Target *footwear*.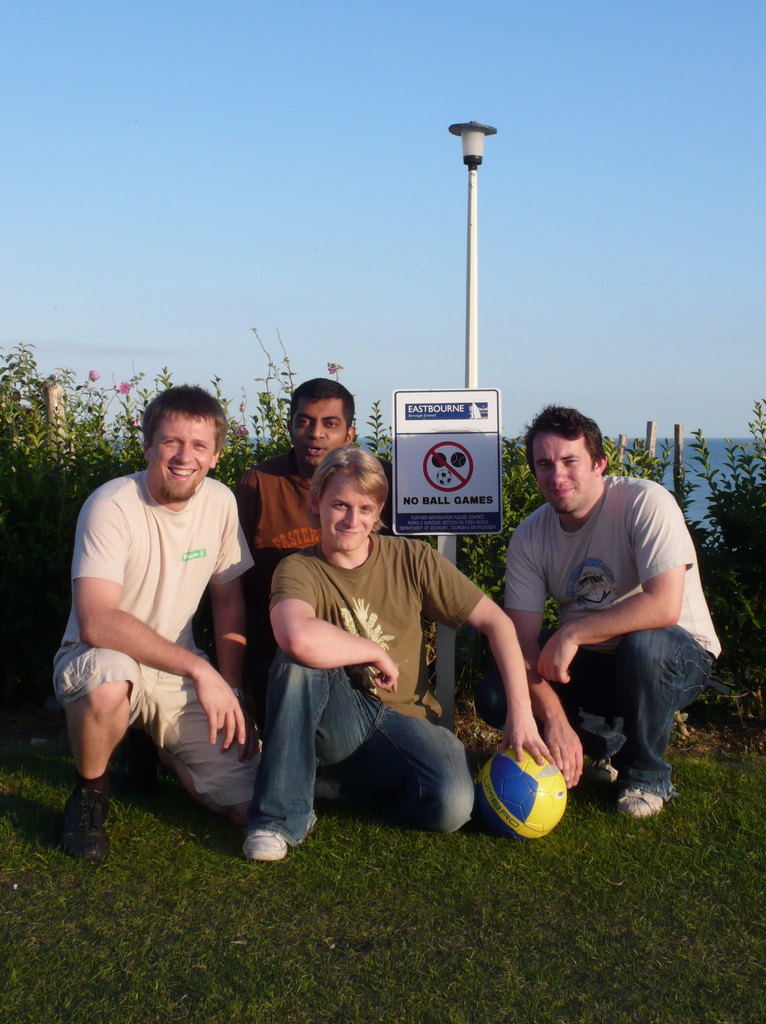
Target region: (240, 827, 287, 858).
